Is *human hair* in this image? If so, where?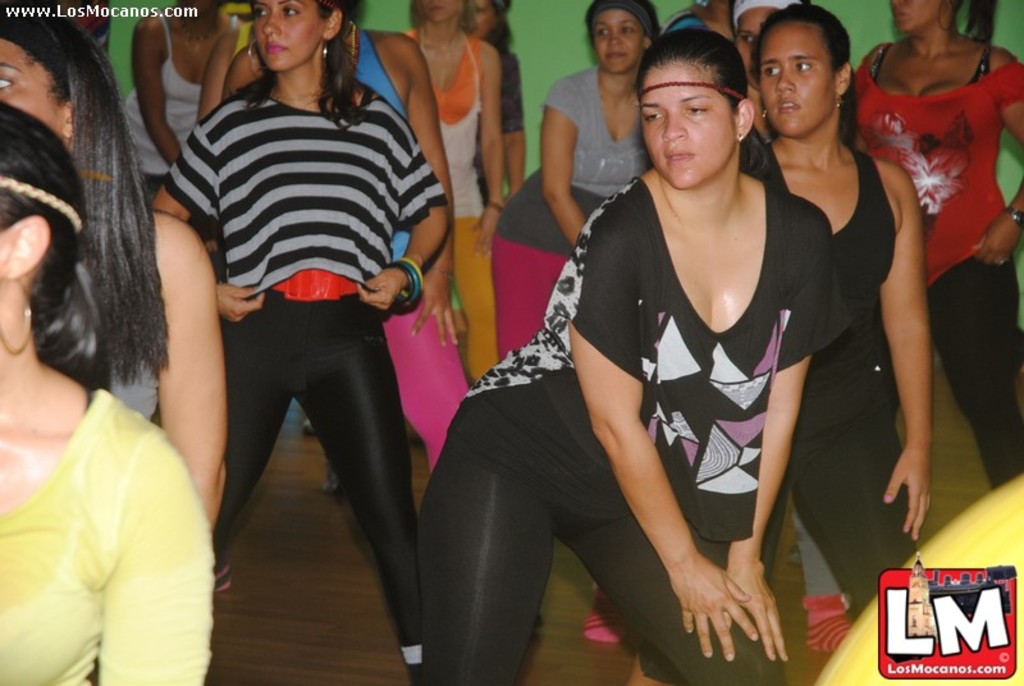
Yes, at (581,0,659,51).
